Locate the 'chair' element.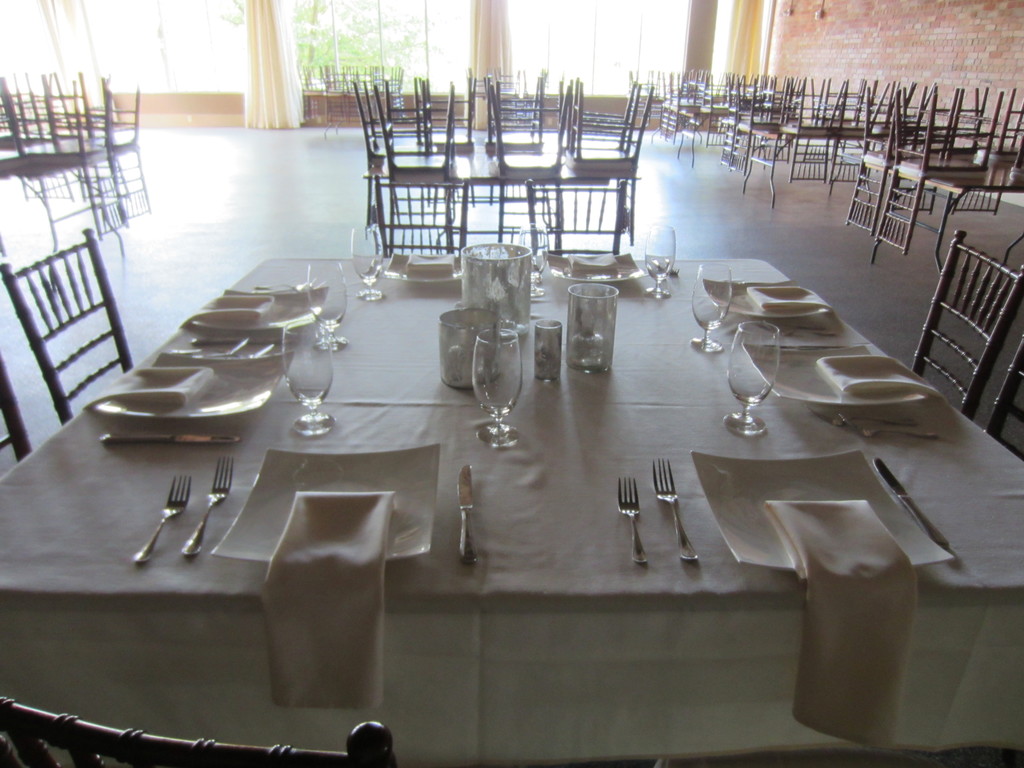
Element bbox: x1=0 y1=694 x2=398 y2=767.
